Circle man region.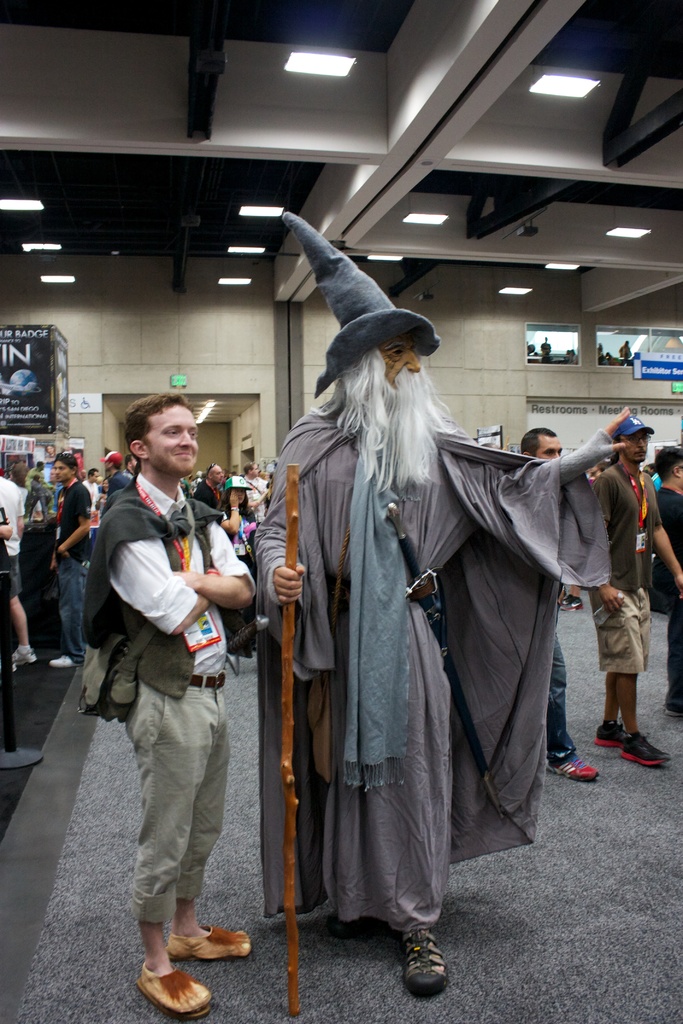
Region: bbox=[0, 461, 31, 664].
